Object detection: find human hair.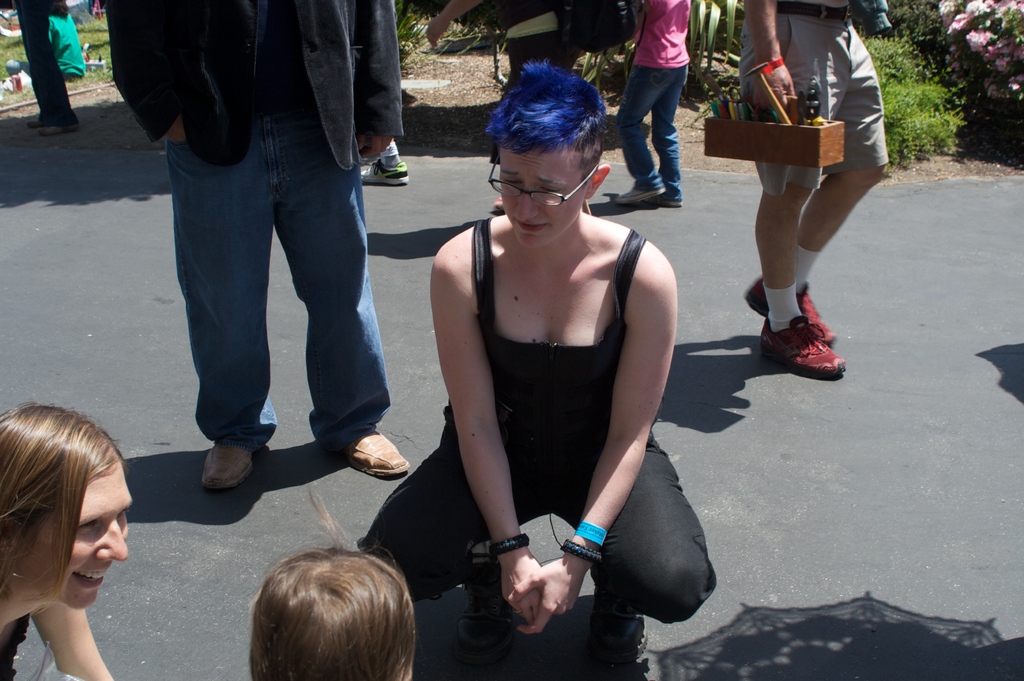
{"left": 223, "top": 561, "right": 433, "bottom": 680}.
